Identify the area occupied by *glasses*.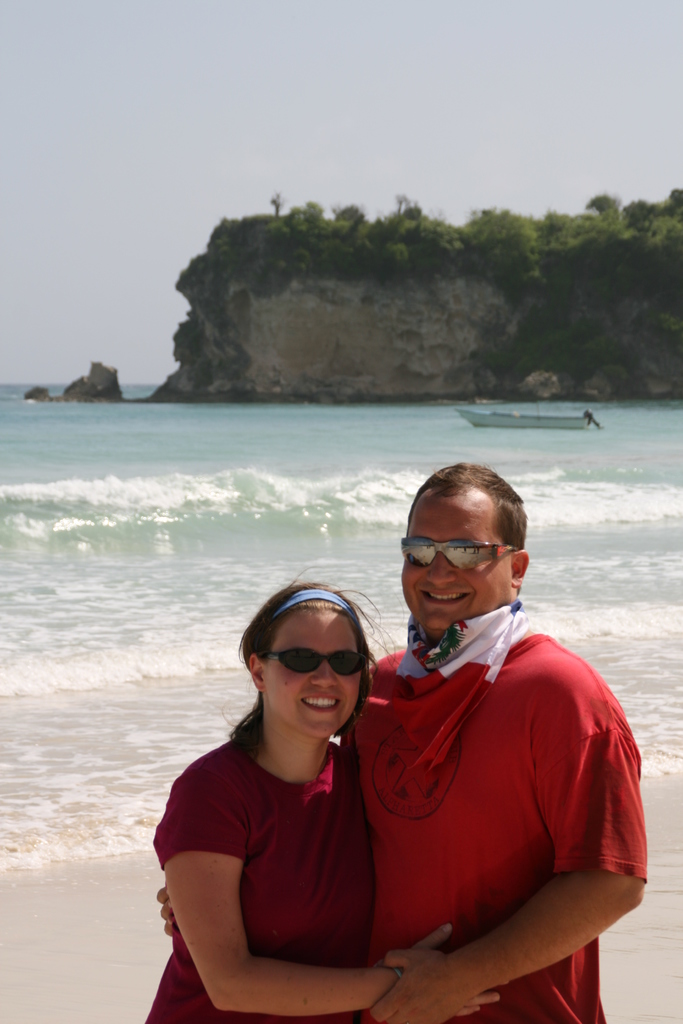
Area: [405,534,531,583].
